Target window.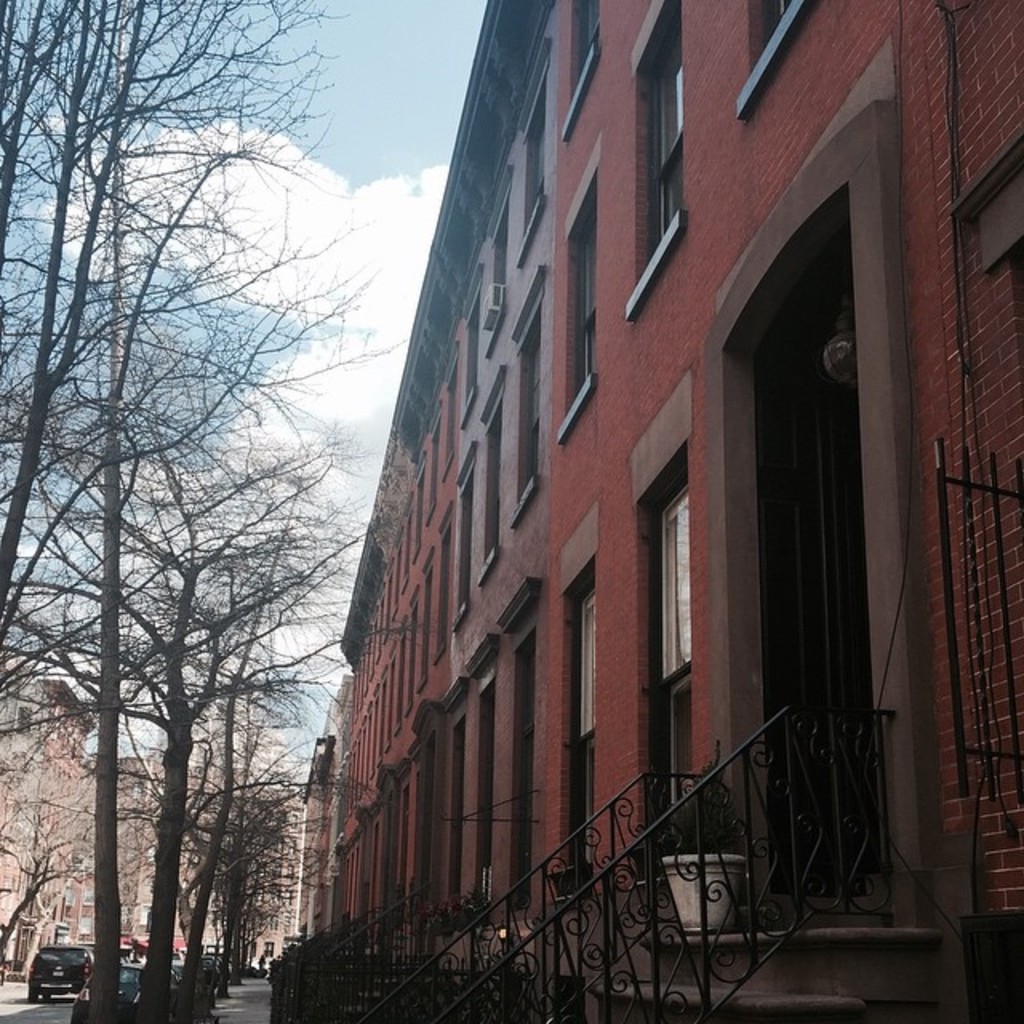
Target region: select_region(478, 358, 507, 590).
